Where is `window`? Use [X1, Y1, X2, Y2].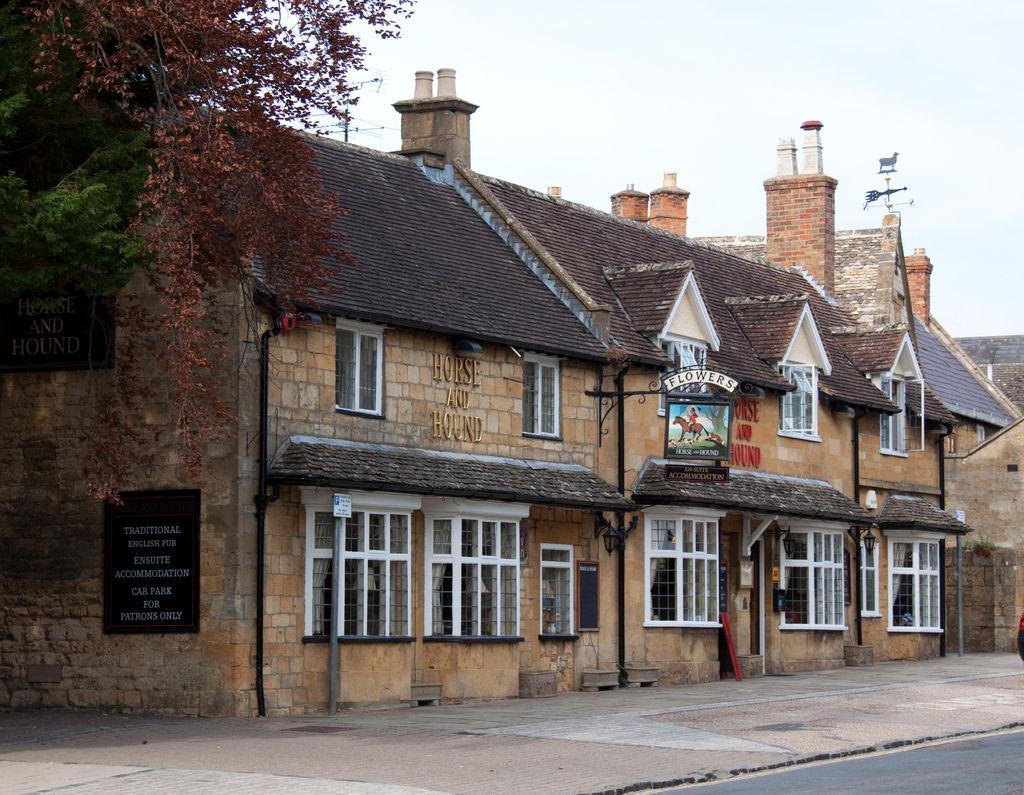
[778, 518, 861, 642].
